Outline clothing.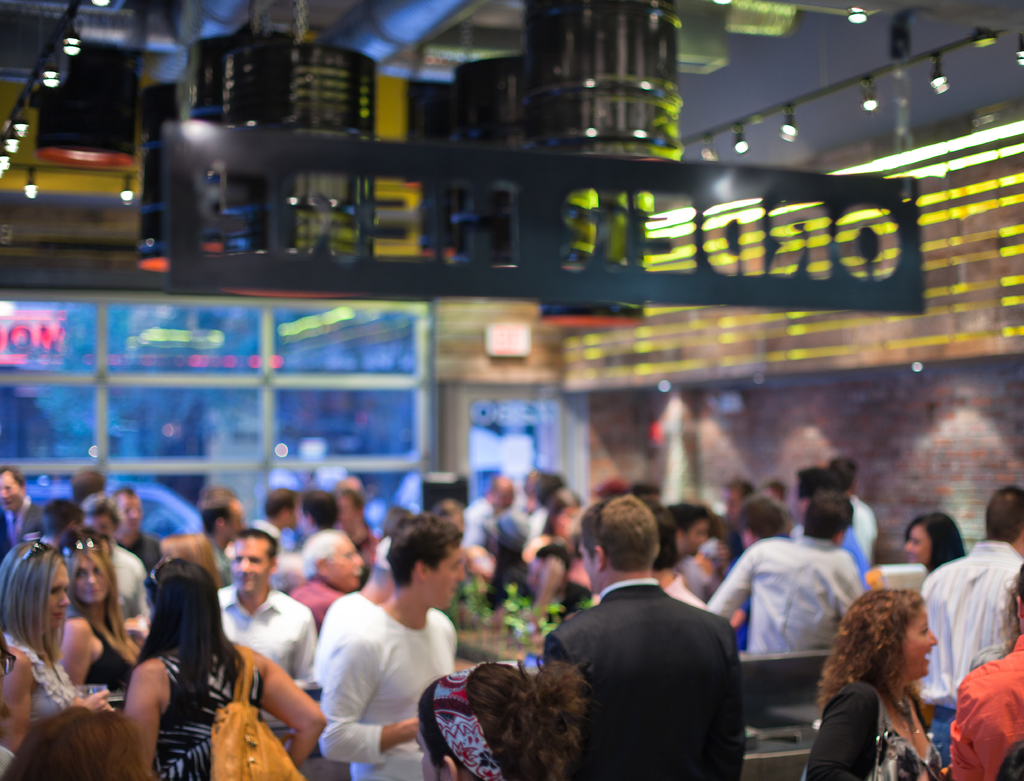
Outline: x1=465 y1=497 x2=499 y2=557.
